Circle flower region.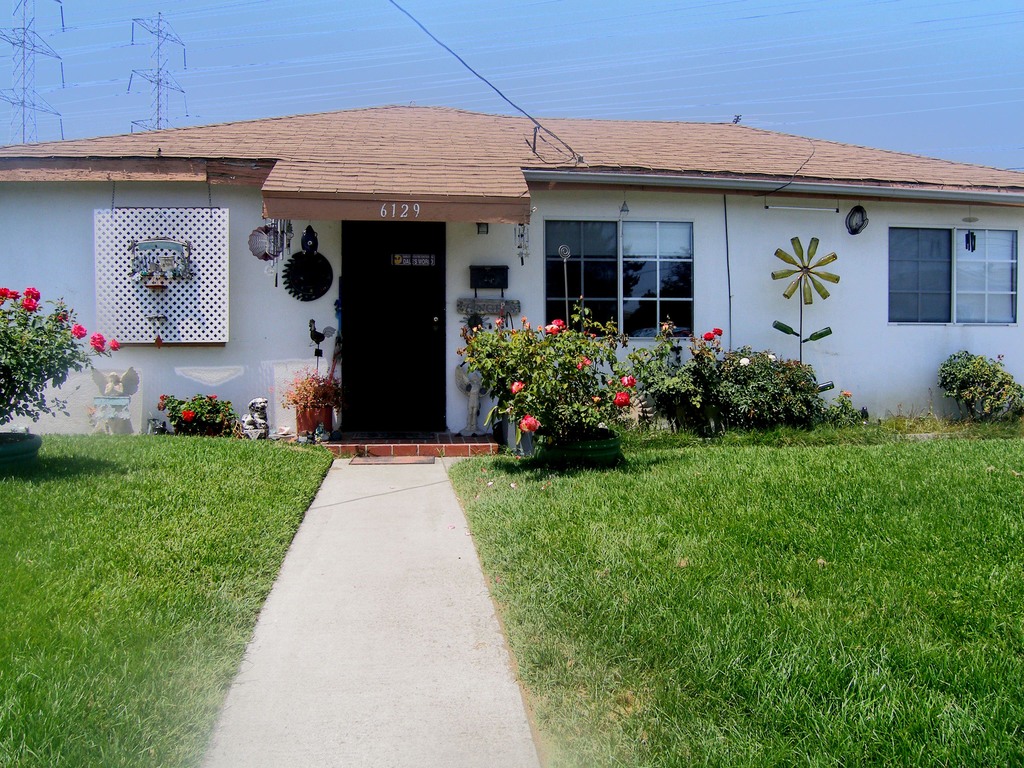
Region: box=[207, 393, 220, 401].
